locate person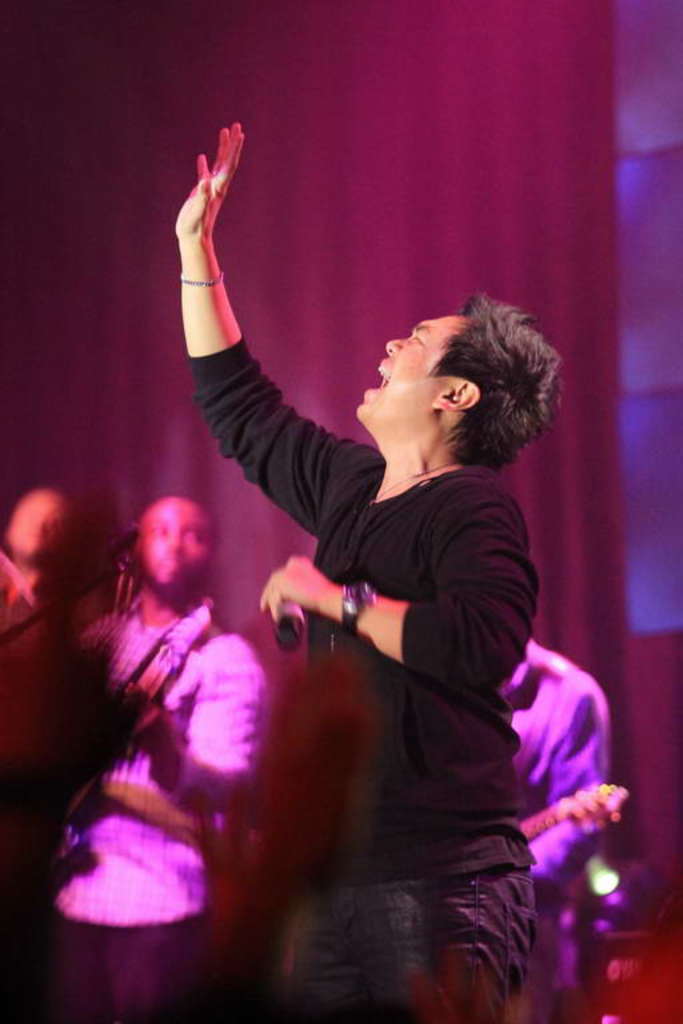
{"x1": 48, "y1": 483, "x2": 271, "y2": 1023}
